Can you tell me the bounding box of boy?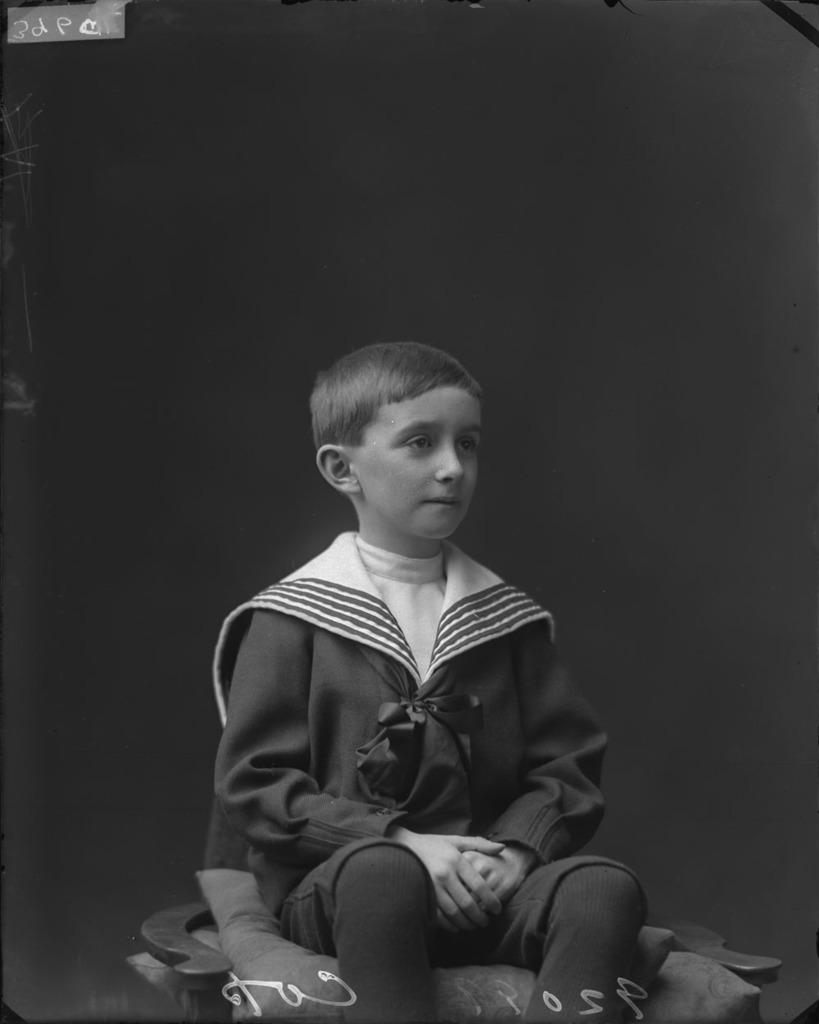
(left=180, top=239, right=648, bottom=1003).
